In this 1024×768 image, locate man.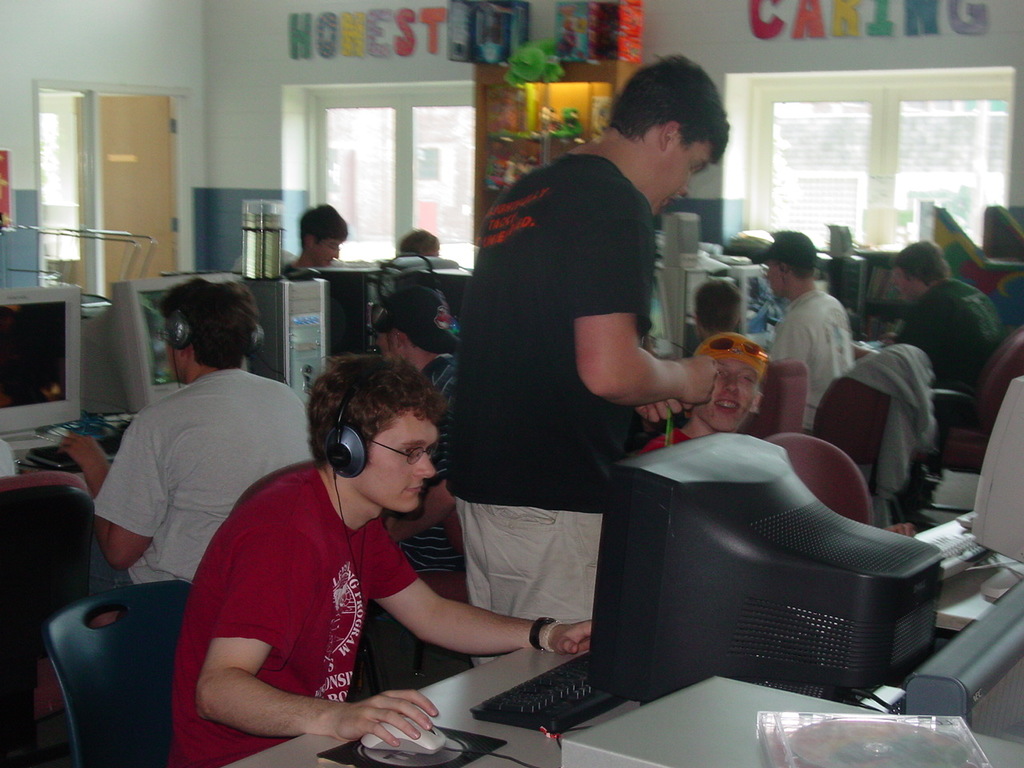
Bounding box: l=626, t=330, r=781, b=470.
